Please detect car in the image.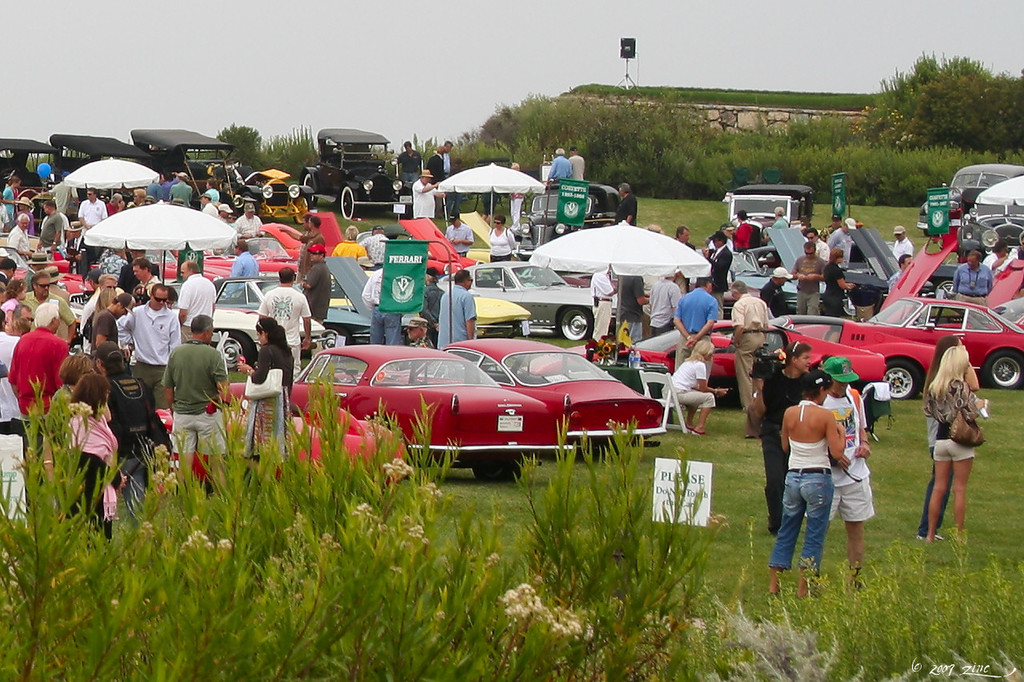
x1=126 y1=122 x2=243 y2=194.
